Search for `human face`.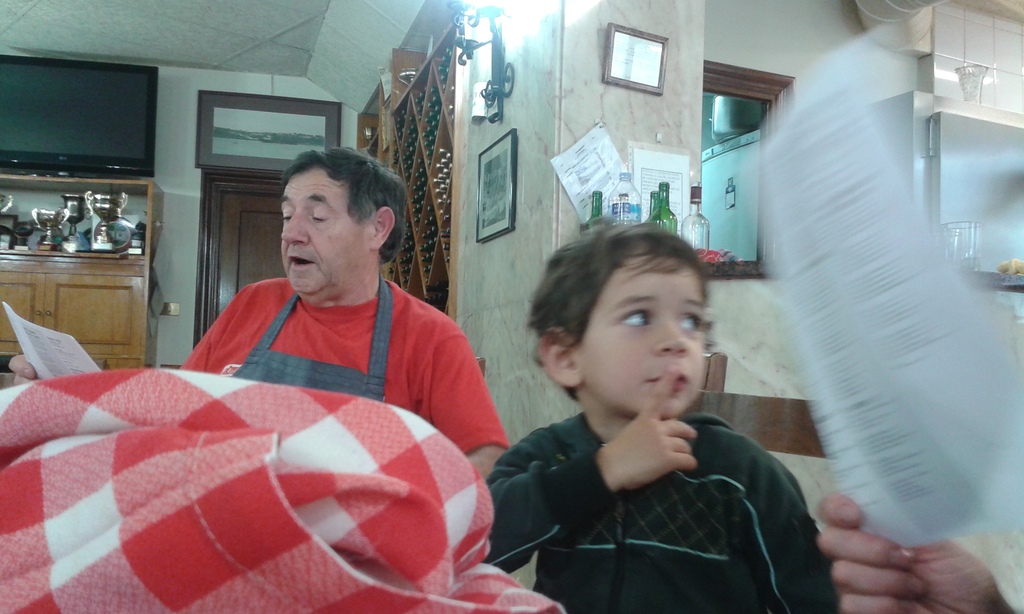
Found at 590, 260, 705, 417.
